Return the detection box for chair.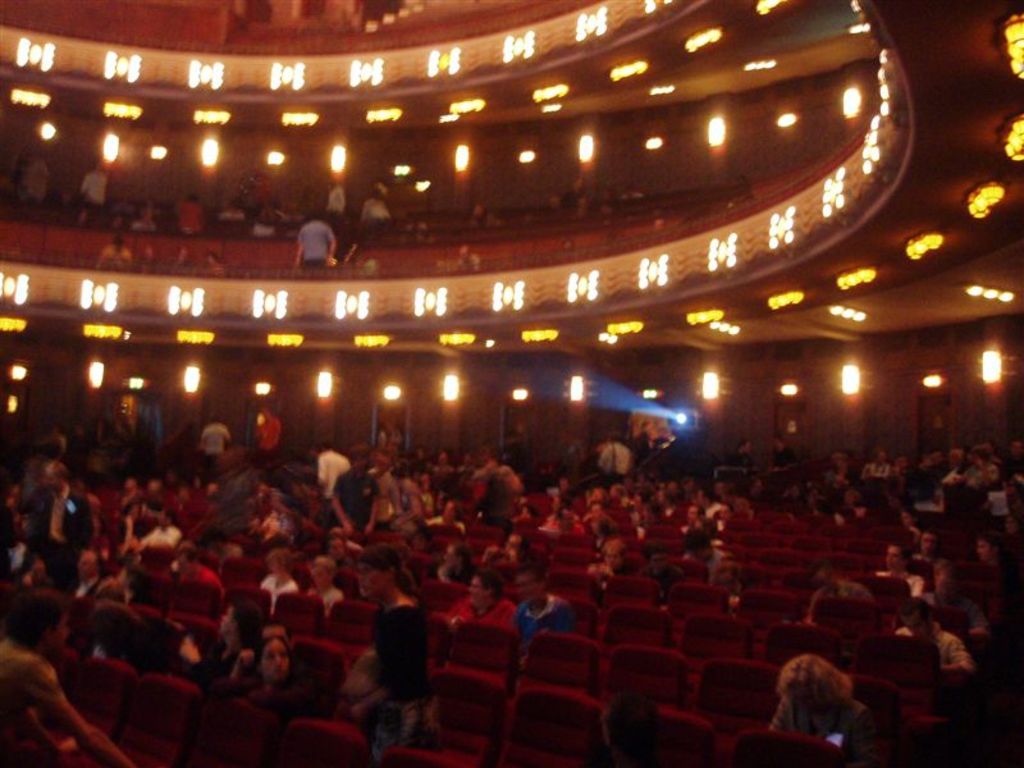
bbox=[596, 572, 657, 618].
